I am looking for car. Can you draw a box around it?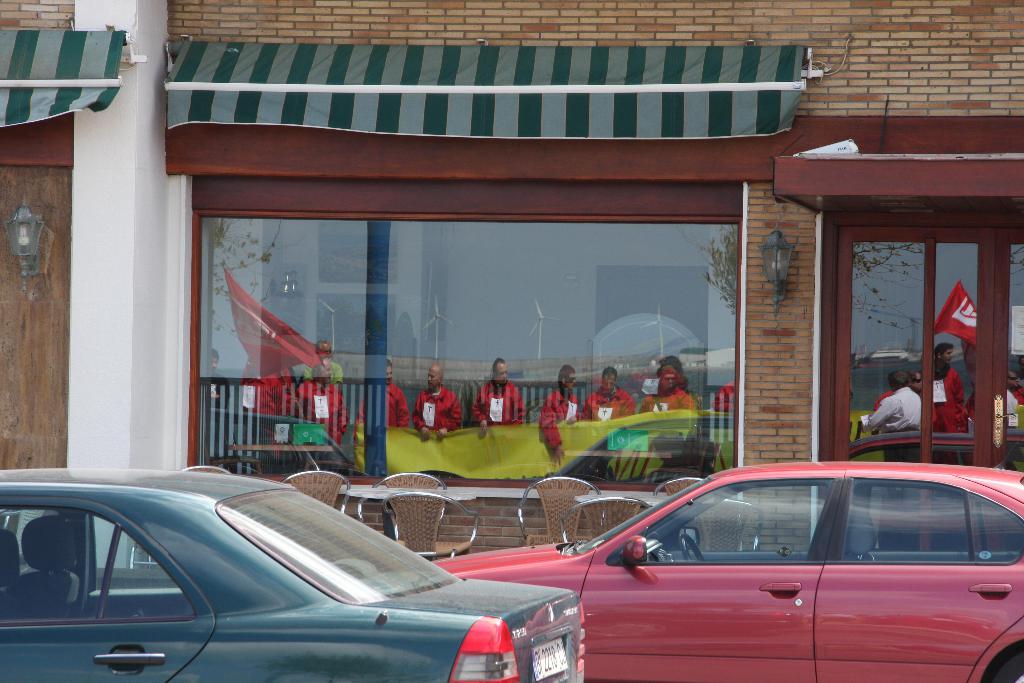
Sure, the bounding box is [x1=0, y1=472, x2=572, y2=682].
